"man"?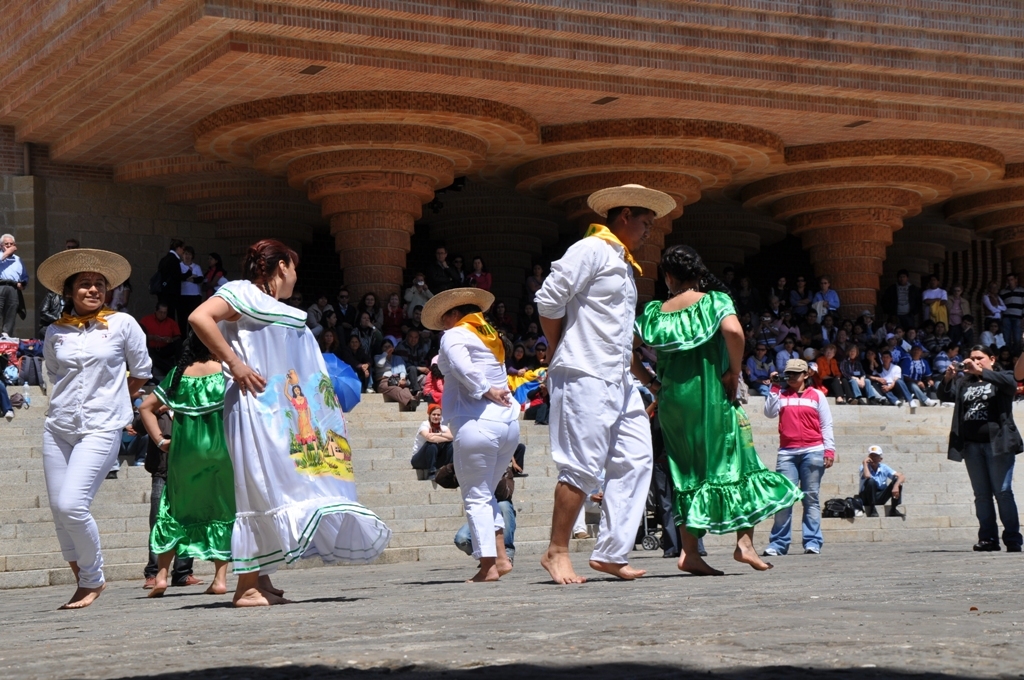
x1=400 y1=273 x2=438 y2=321
